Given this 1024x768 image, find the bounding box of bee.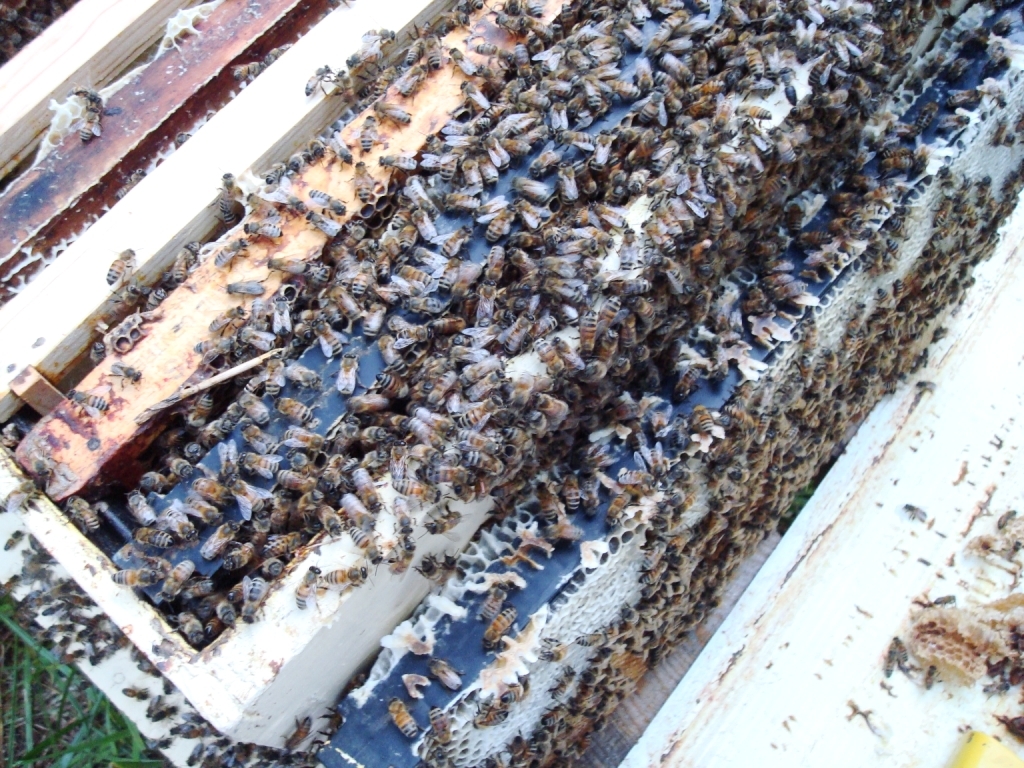
box(305, 212, 342, 239).
